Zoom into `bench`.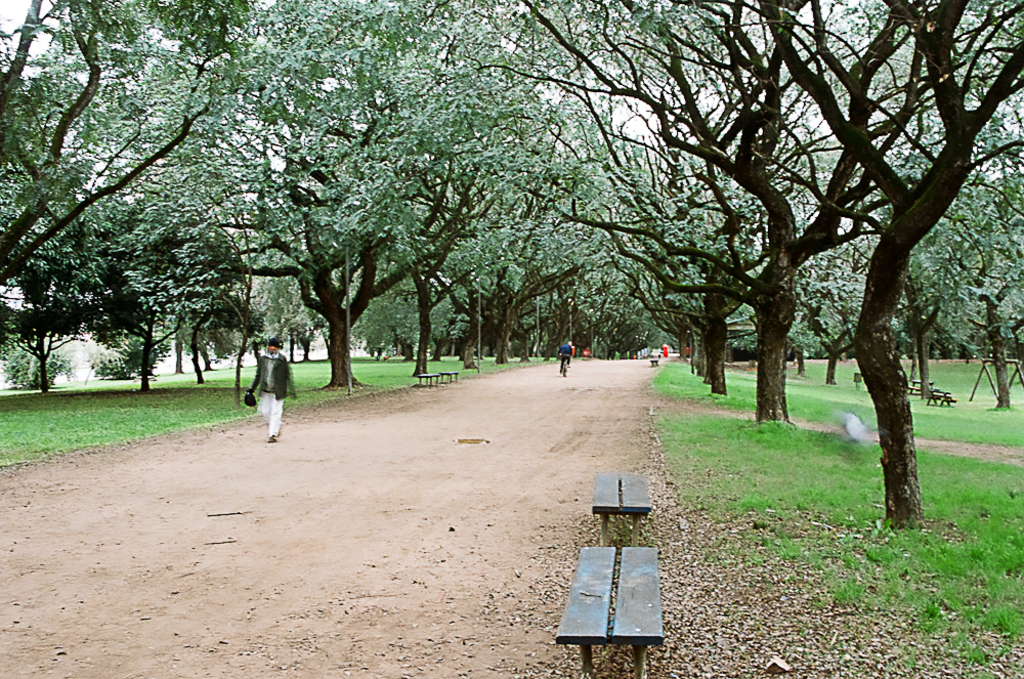
Zoom target: (928, 386, 959, 409).
